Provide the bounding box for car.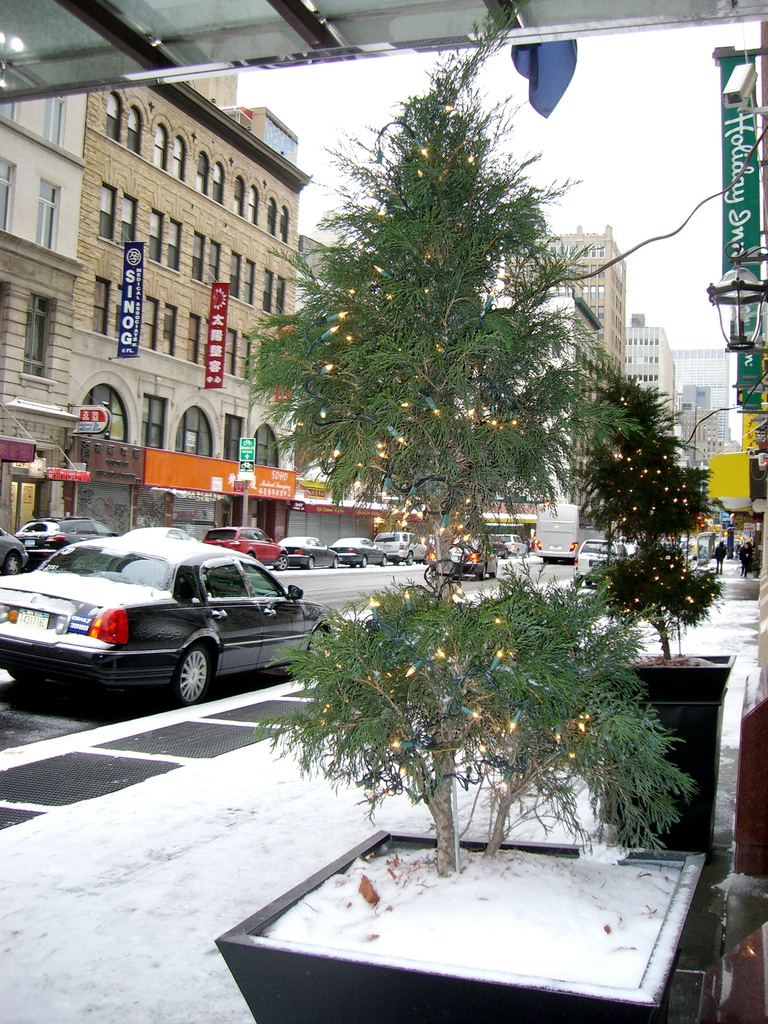
region(0, 514, 109, 545).
